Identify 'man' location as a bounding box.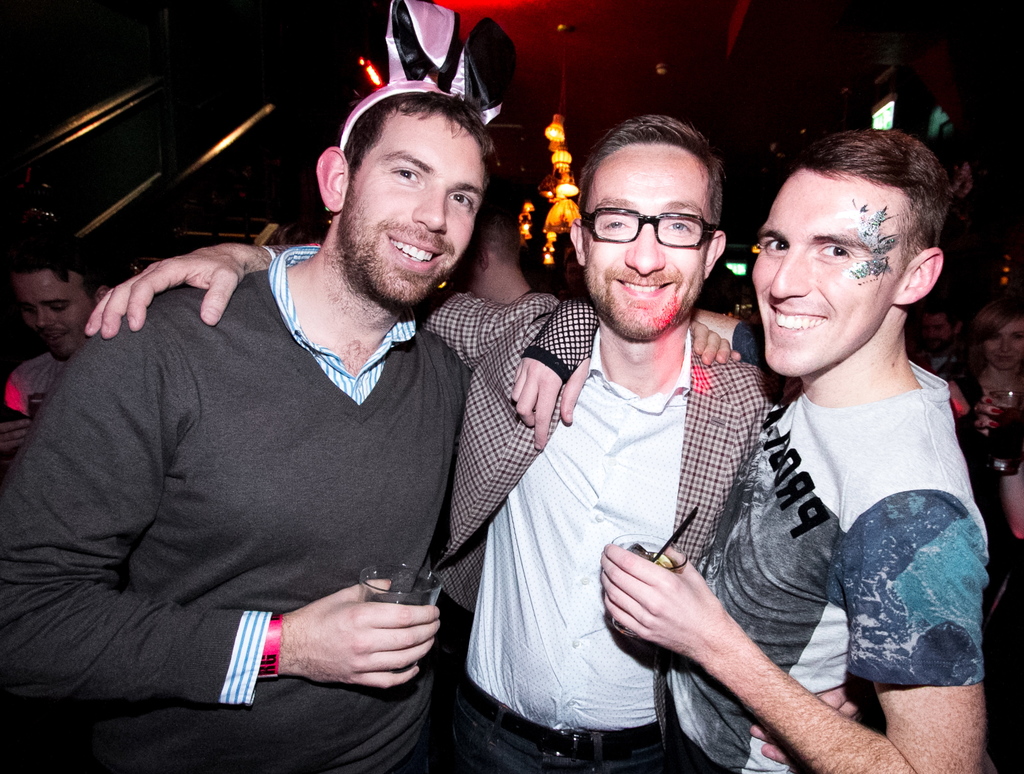
detection(86, 113, 757, 773).
